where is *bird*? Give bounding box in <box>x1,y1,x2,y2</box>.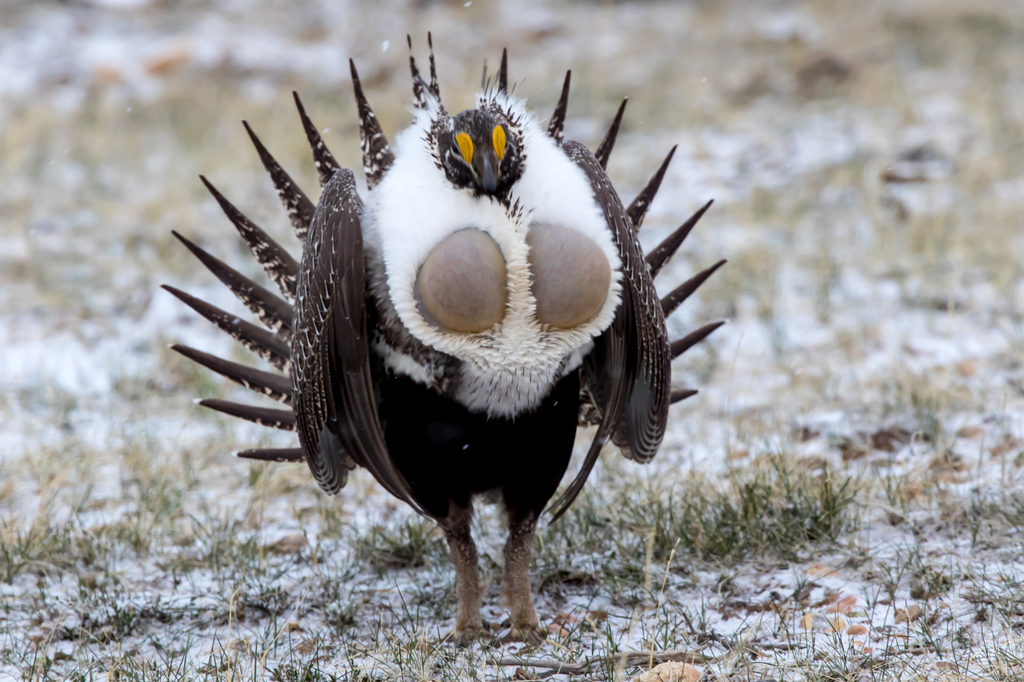
<box>166,34,732,662</box>.
